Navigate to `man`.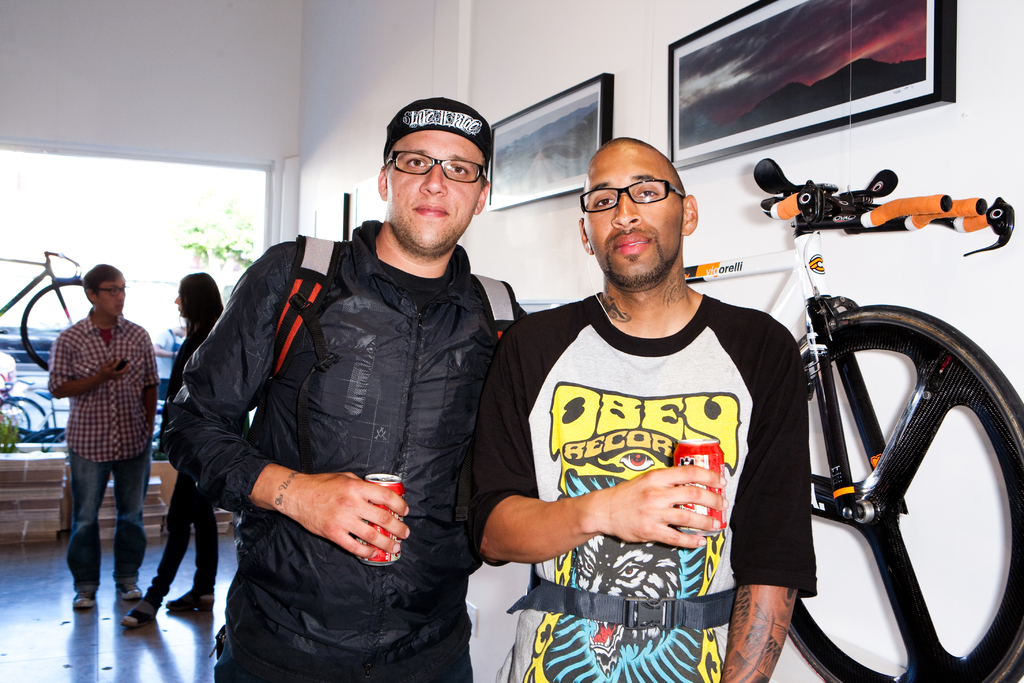
Navigation target: x1=467, y1=135, x2=812, y2=682.
